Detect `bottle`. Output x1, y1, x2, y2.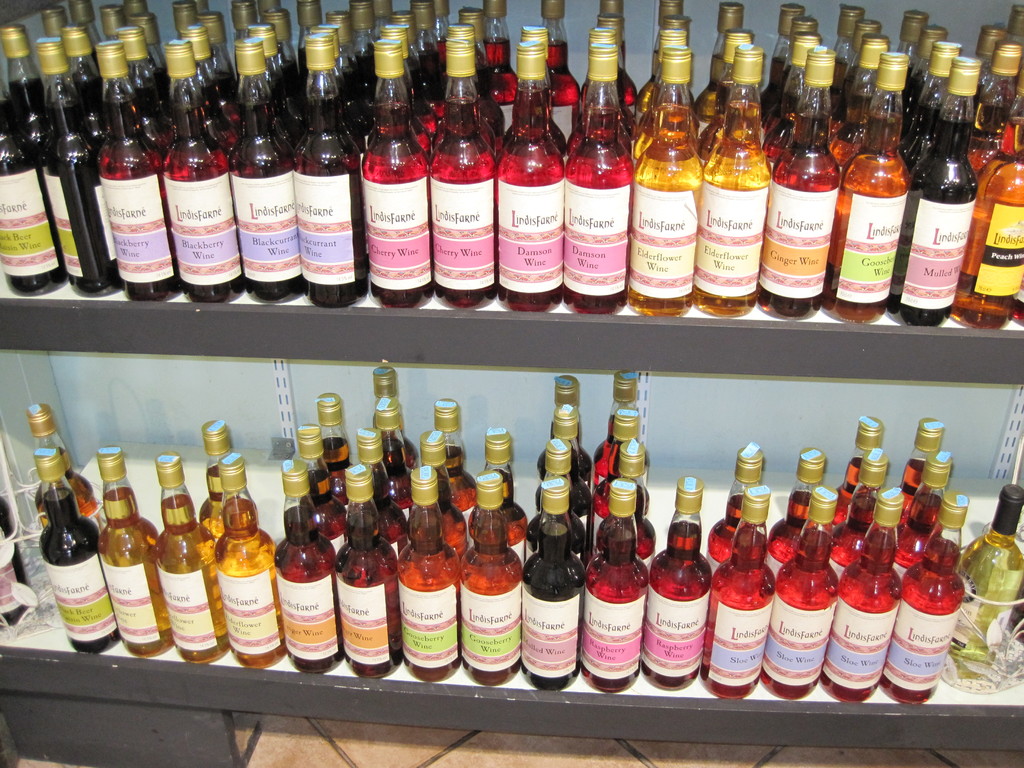
712, 441, 766, 572.
